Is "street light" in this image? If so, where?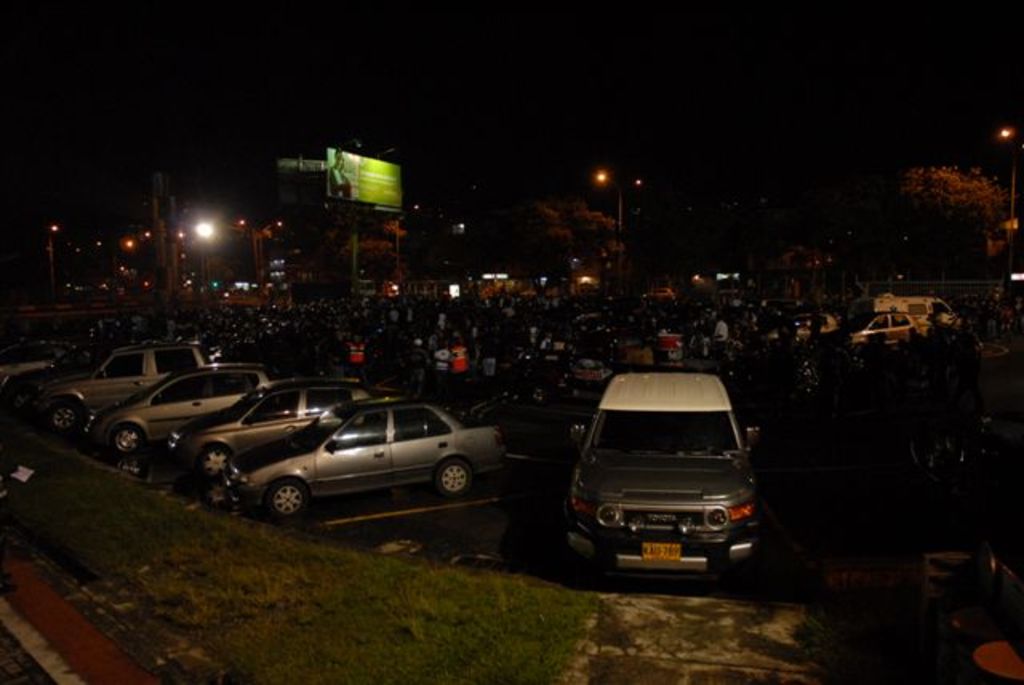
Yes, at pyautogui.locateOnScreen(234, 211, 288, 298).
